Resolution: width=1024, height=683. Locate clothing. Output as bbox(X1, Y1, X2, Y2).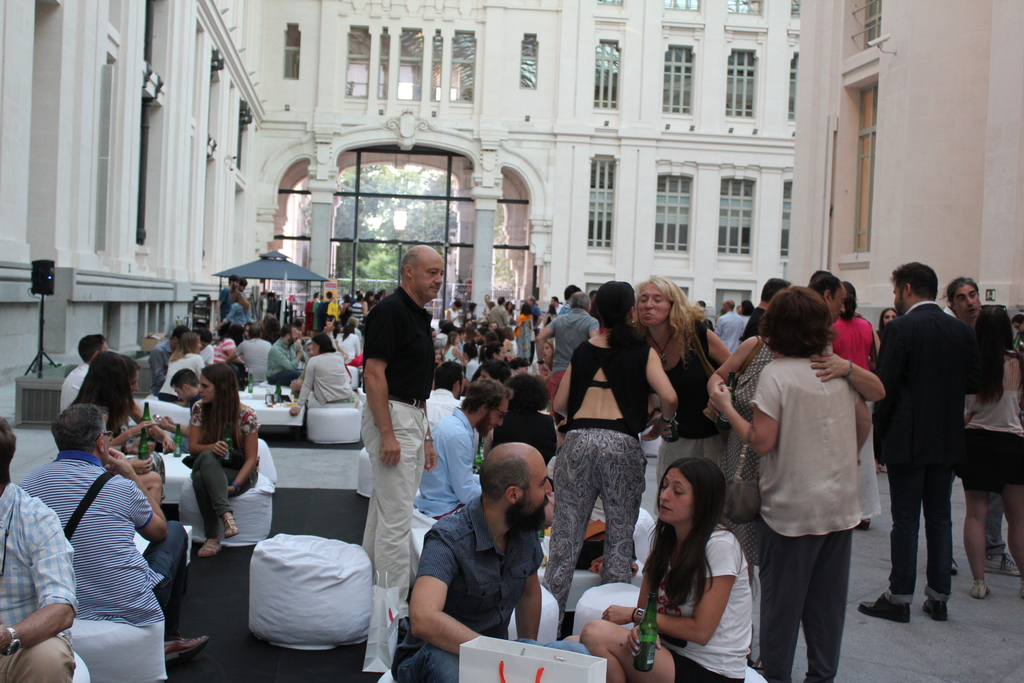
bbox(873, 306, 979, 604).
